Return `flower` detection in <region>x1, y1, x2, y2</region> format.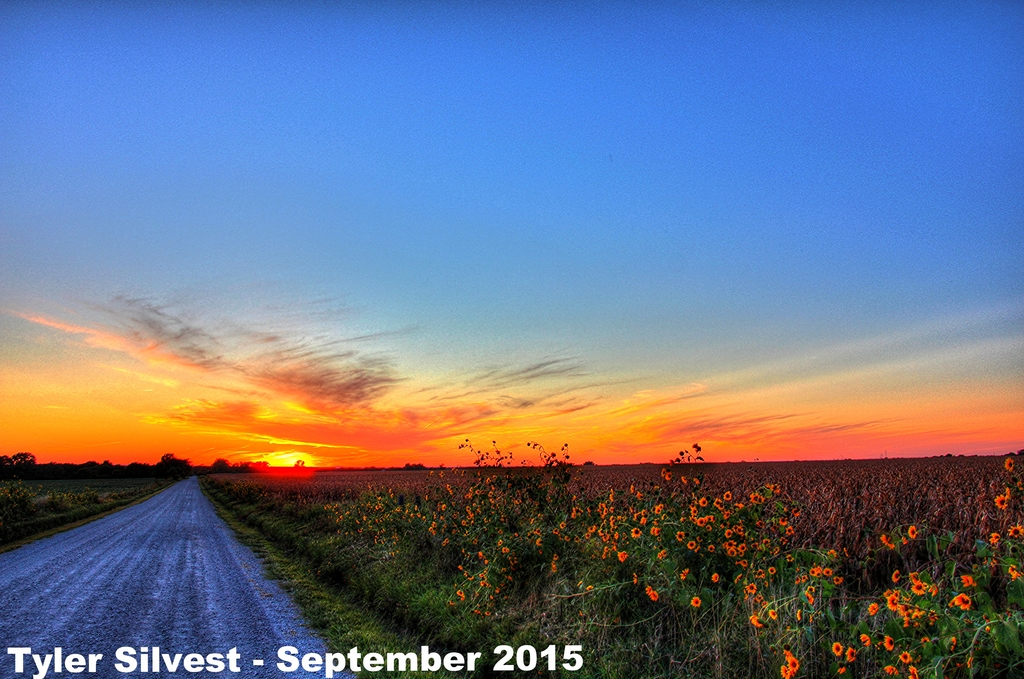
<region>598, 504, 609, 511</region>.
